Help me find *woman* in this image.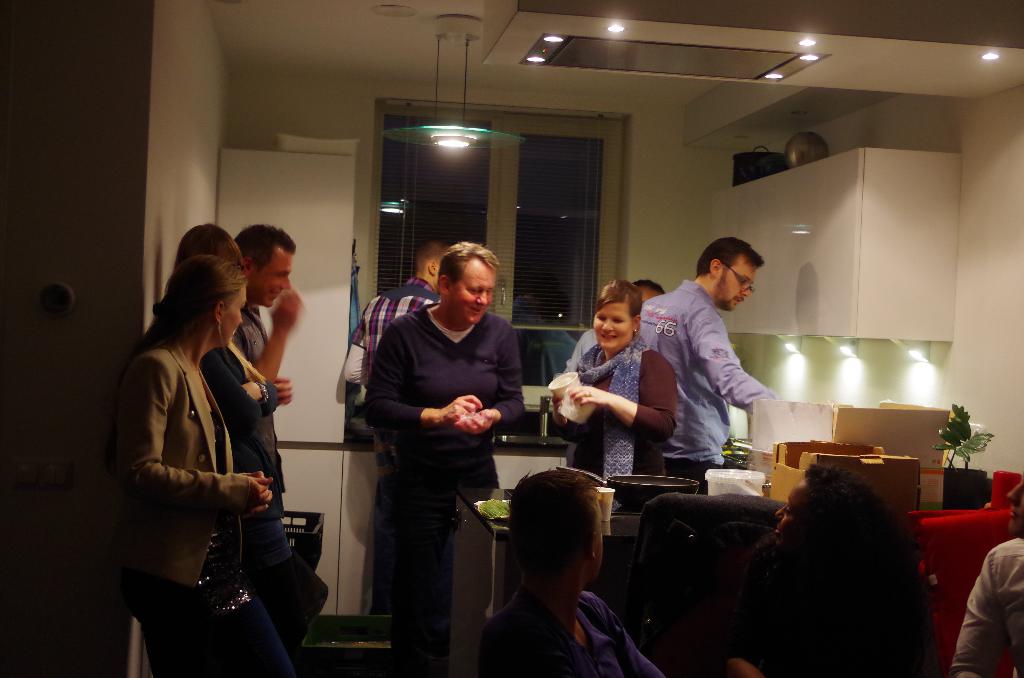
Found it: {"x1": 735, "y1": 467, "x2": 954, "y2": 677}.
